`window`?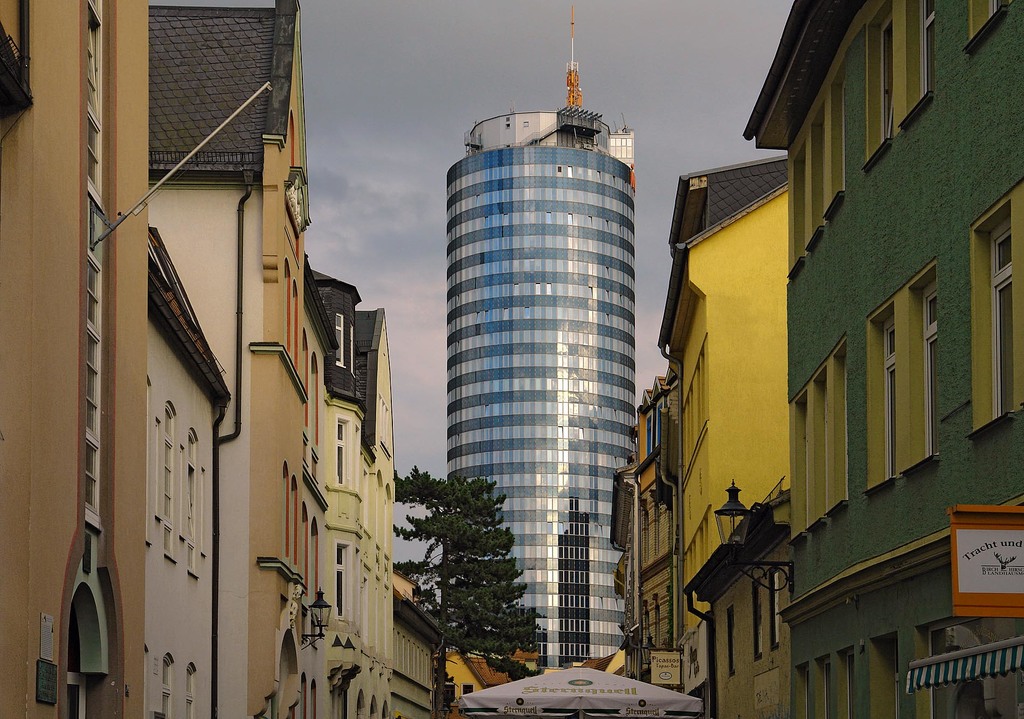
[left=881, top=21, right=897, bottom=134]
